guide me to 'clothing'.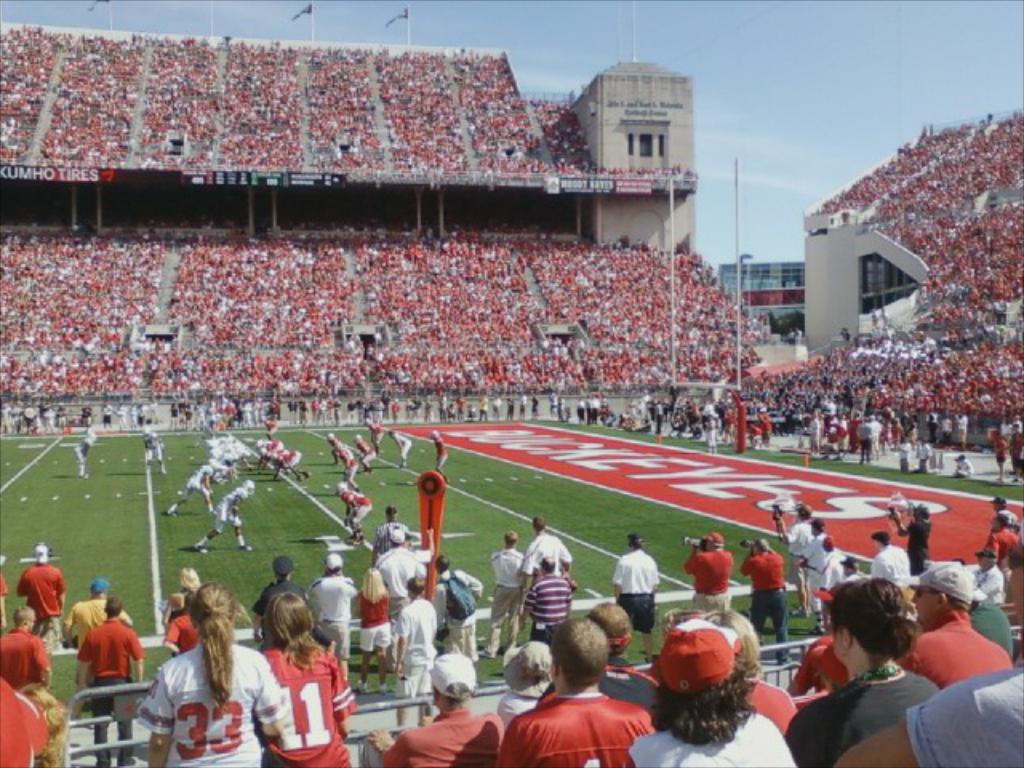
Guidance: (left=920, top=426, right=933, bottom=470).
